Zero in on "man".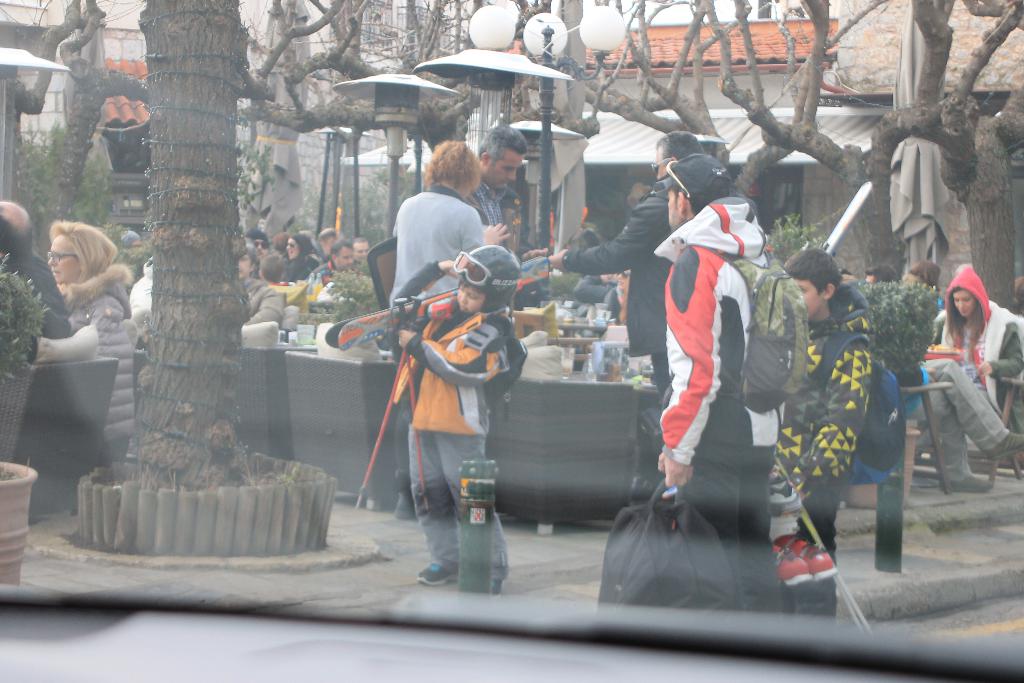
Zeroed in: <box>465,122,548,258</box>.
